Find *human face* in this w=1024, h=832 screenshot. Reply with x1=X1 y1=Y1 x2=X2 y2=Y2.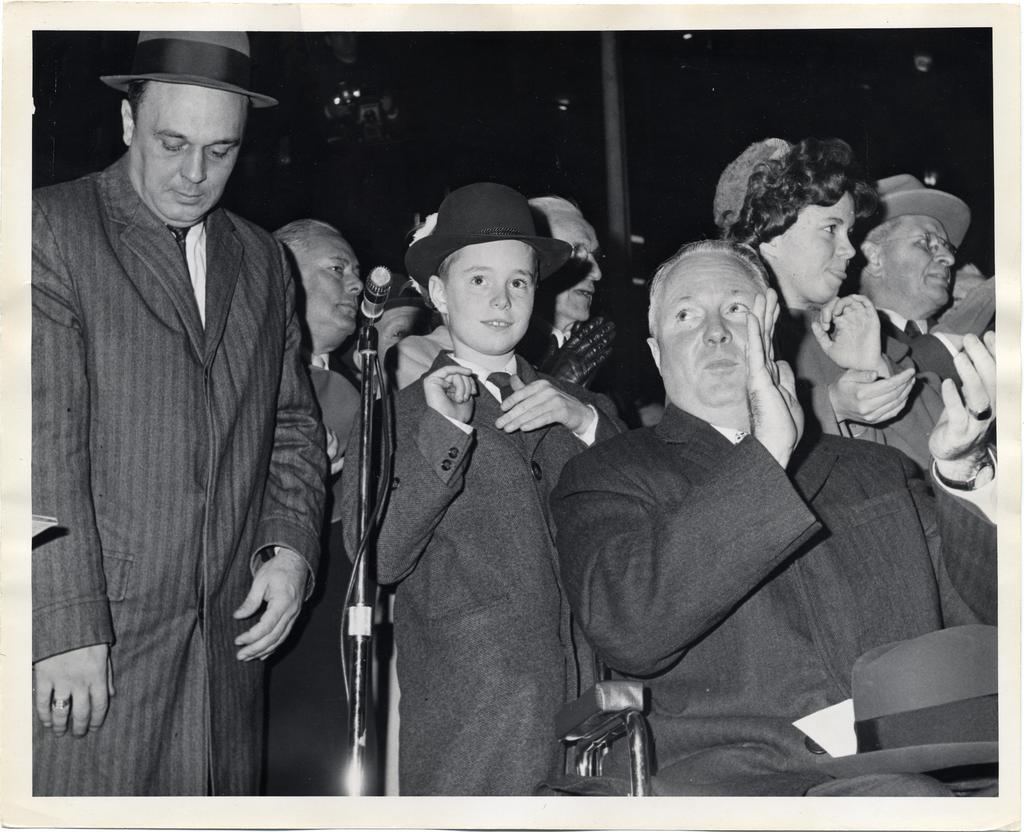
x1=134 y1=81 x2=239 y2=227.
